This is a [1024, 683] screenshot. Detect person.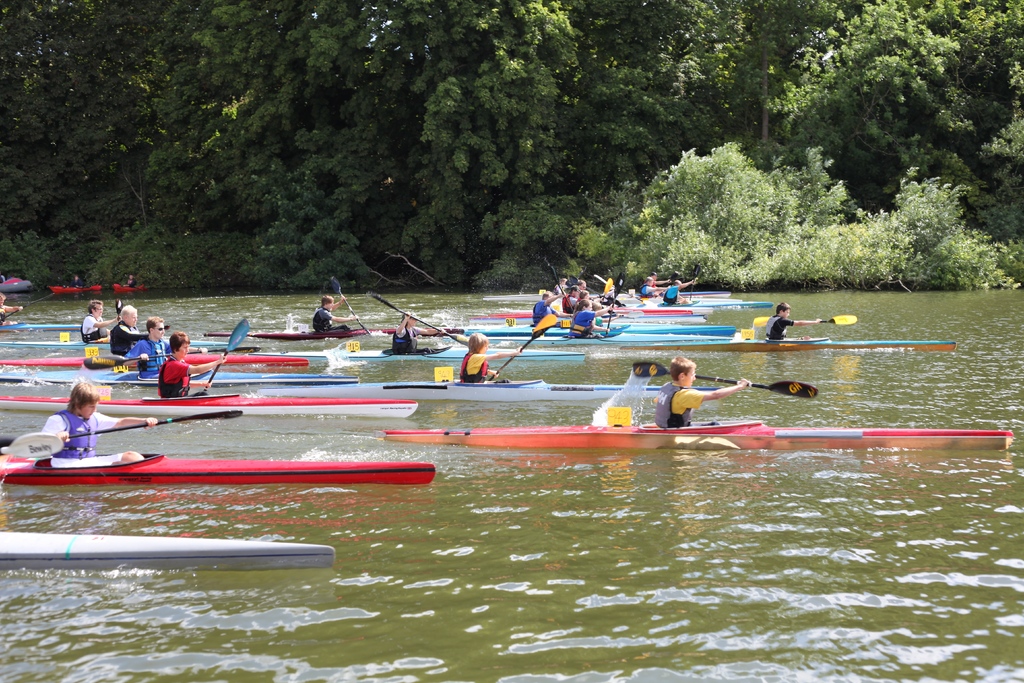
[116,317,170,381].
